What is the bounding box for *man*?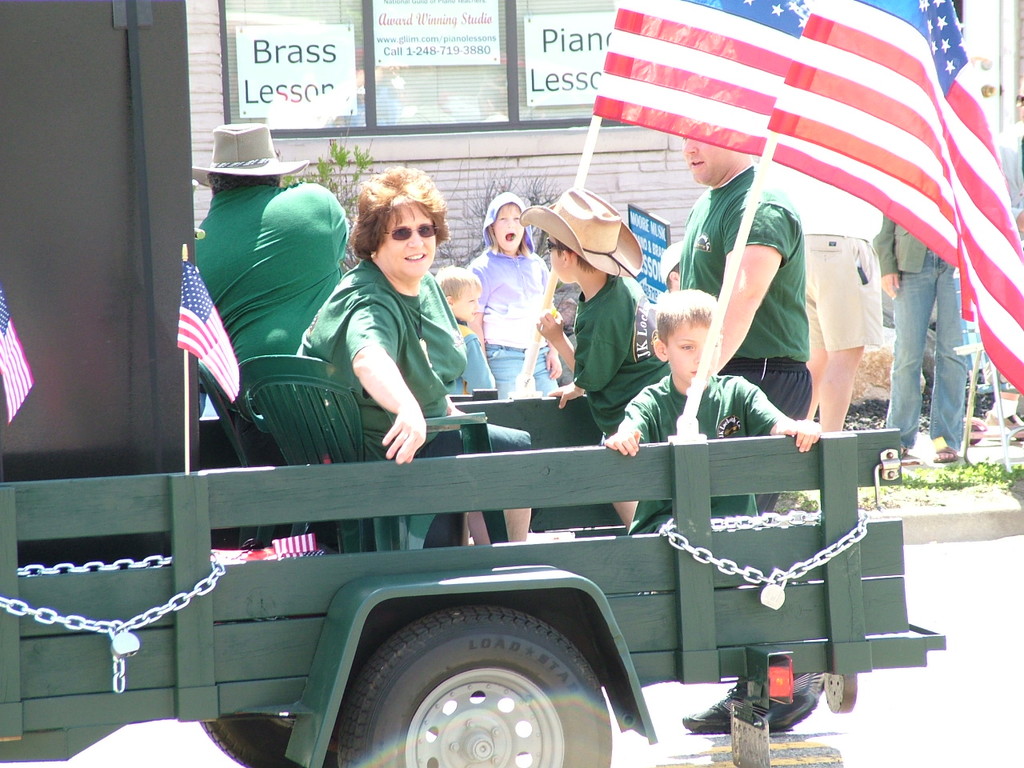
866,210,968,464.
